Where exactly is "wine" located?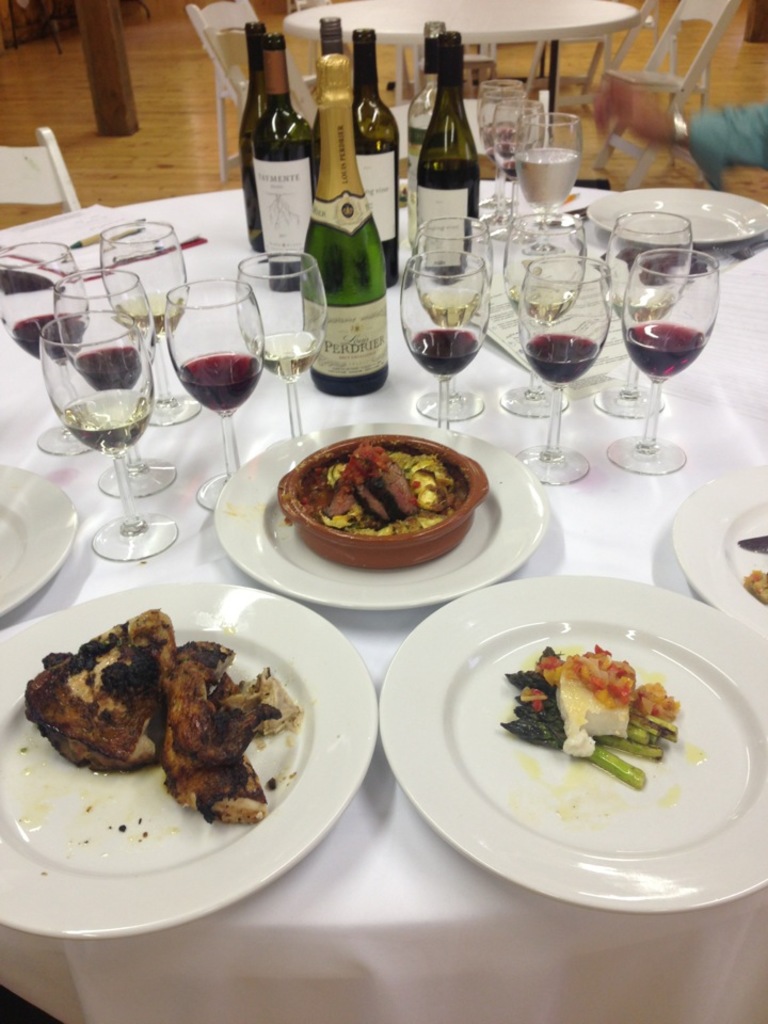
Its bounding box is box(316, 17, 342, 182).
